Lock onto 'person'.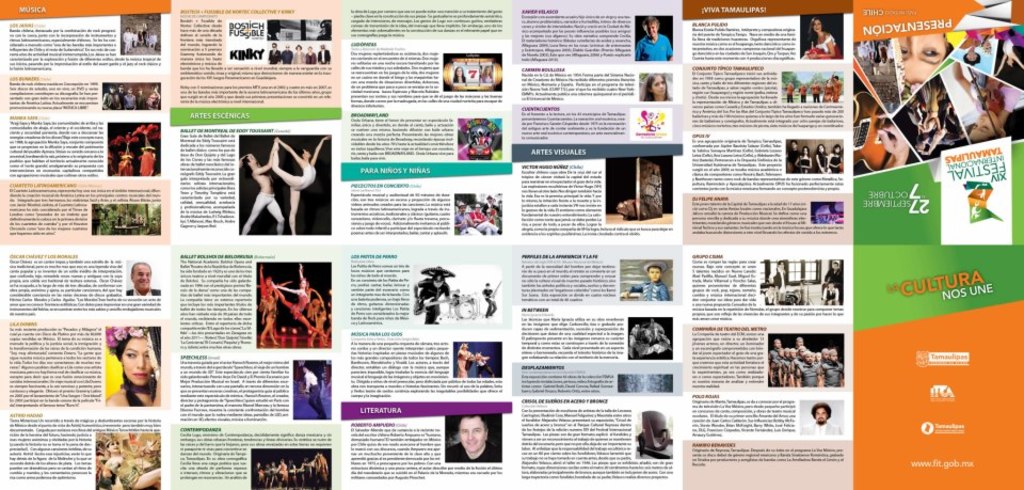
Locked: bbox=[821, 262, 844, 301].
